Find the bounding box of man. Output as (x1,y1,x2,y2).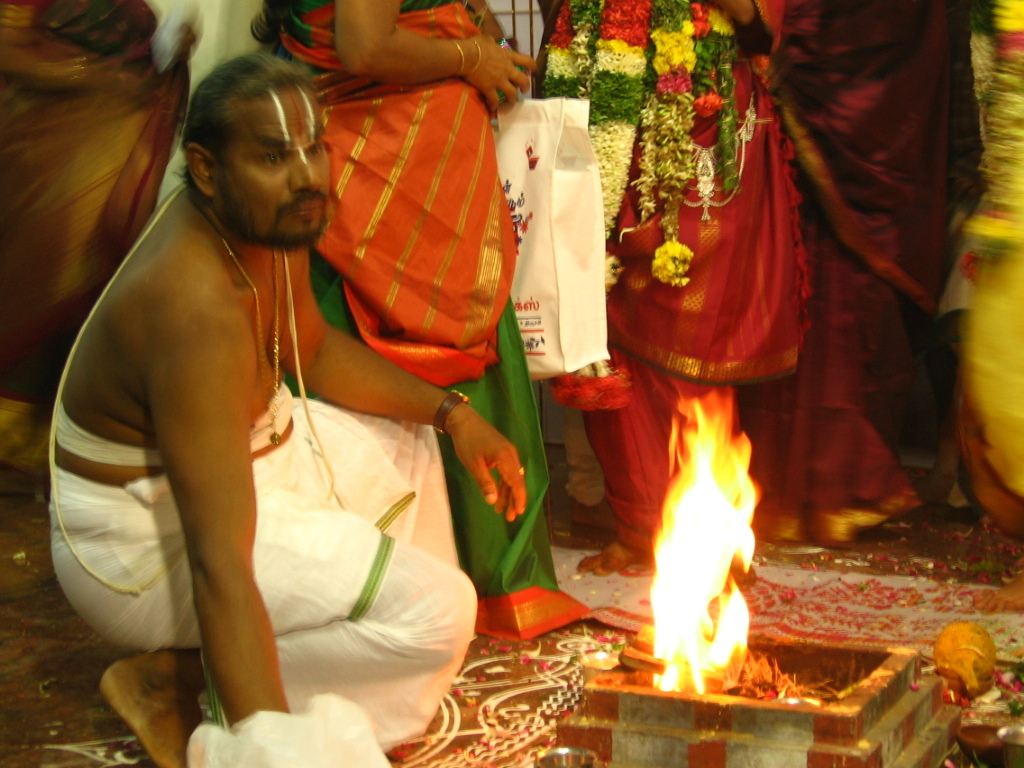
(32,29,371,759).
